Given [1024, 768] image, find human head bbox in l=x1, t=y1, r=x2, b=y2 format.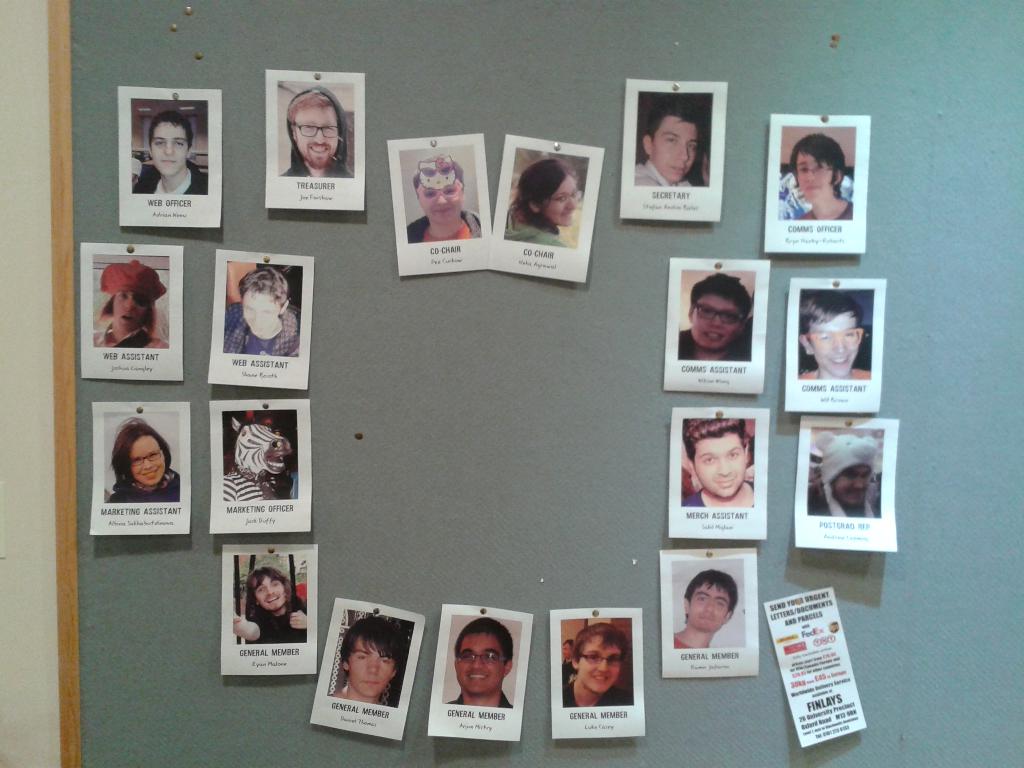
l=821, t=436, r=881, b=513.
